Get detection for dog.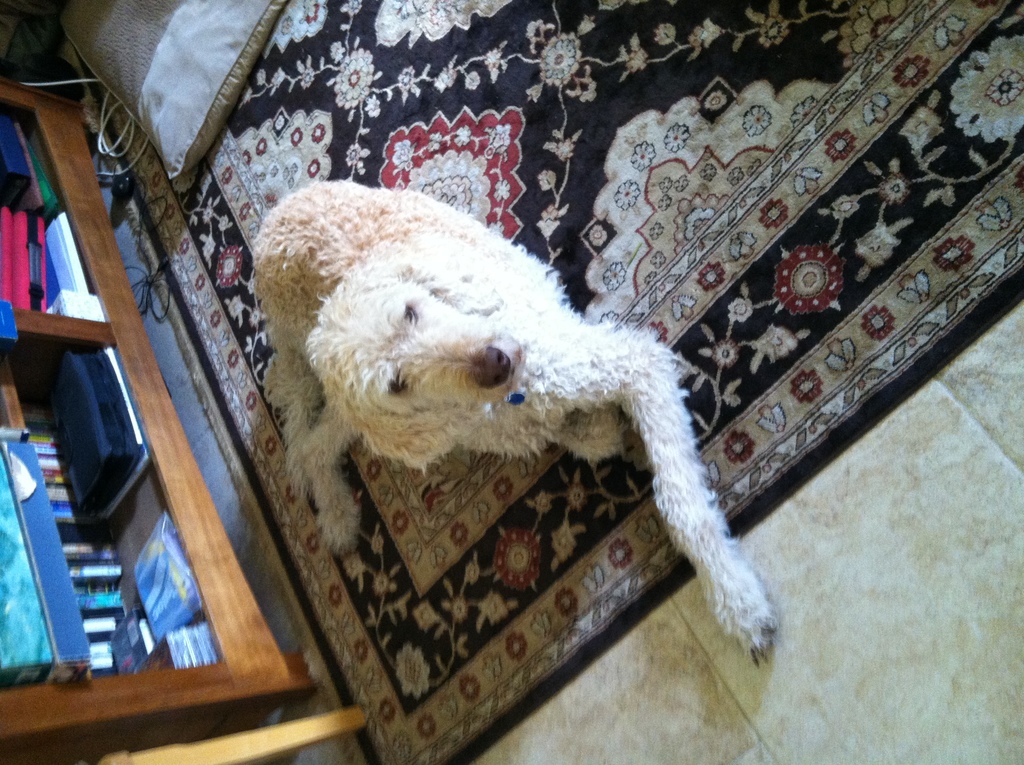
Detection: 248, 179, 780, 668.
